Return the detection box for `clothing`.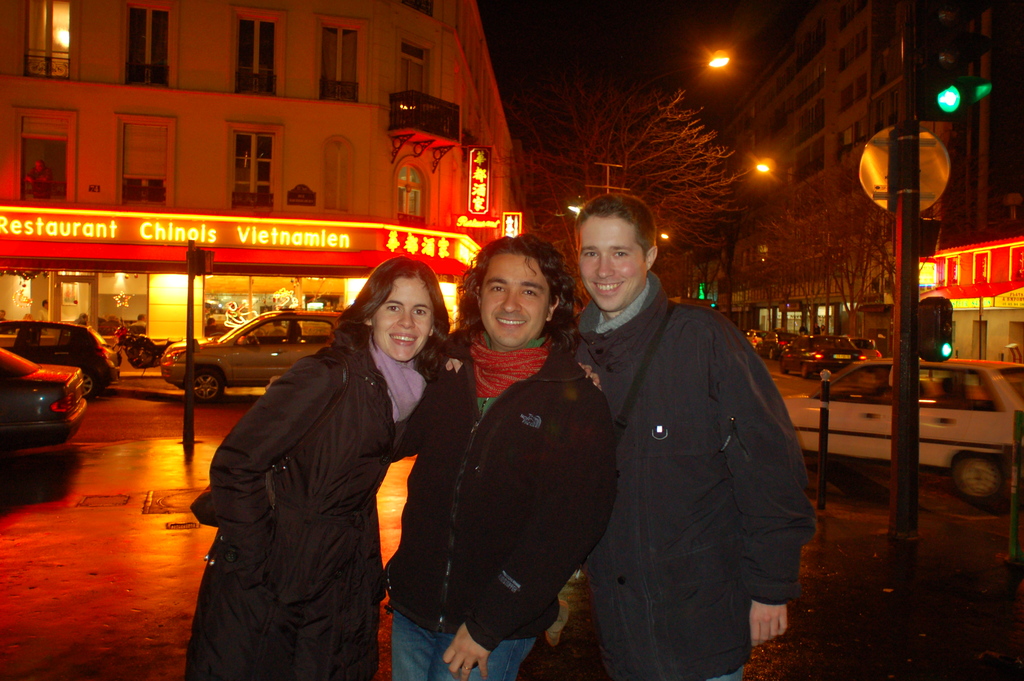
(184,316,442,680).
